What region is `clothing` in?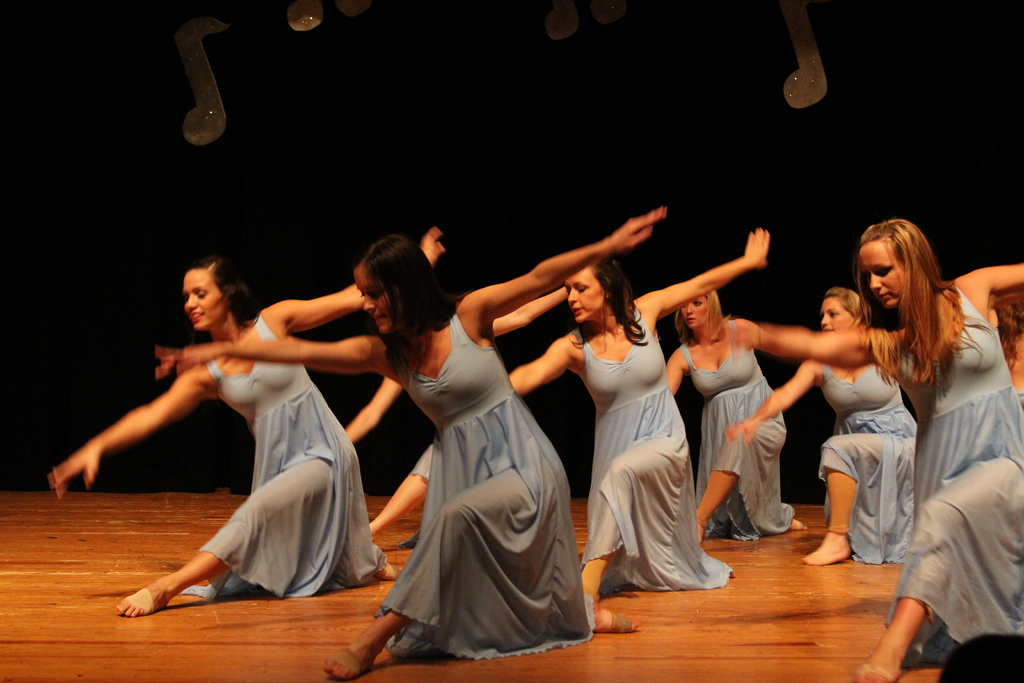
select_region(408, 445, 434, 483).
